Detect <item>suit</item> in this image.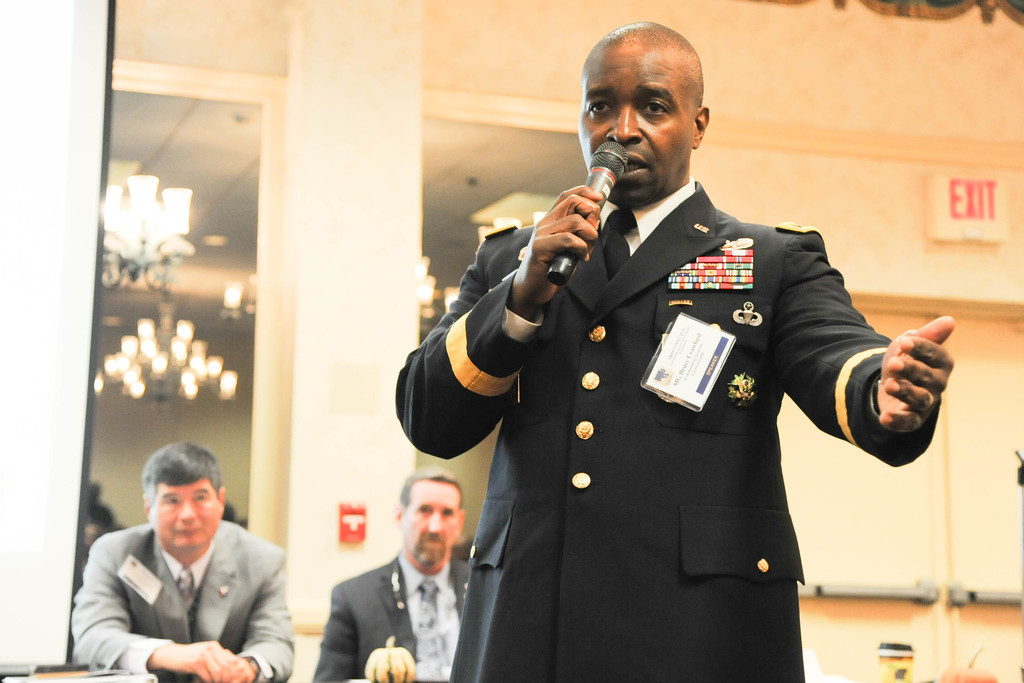
Detection: <region>70, 514, 294, 682</region>.
